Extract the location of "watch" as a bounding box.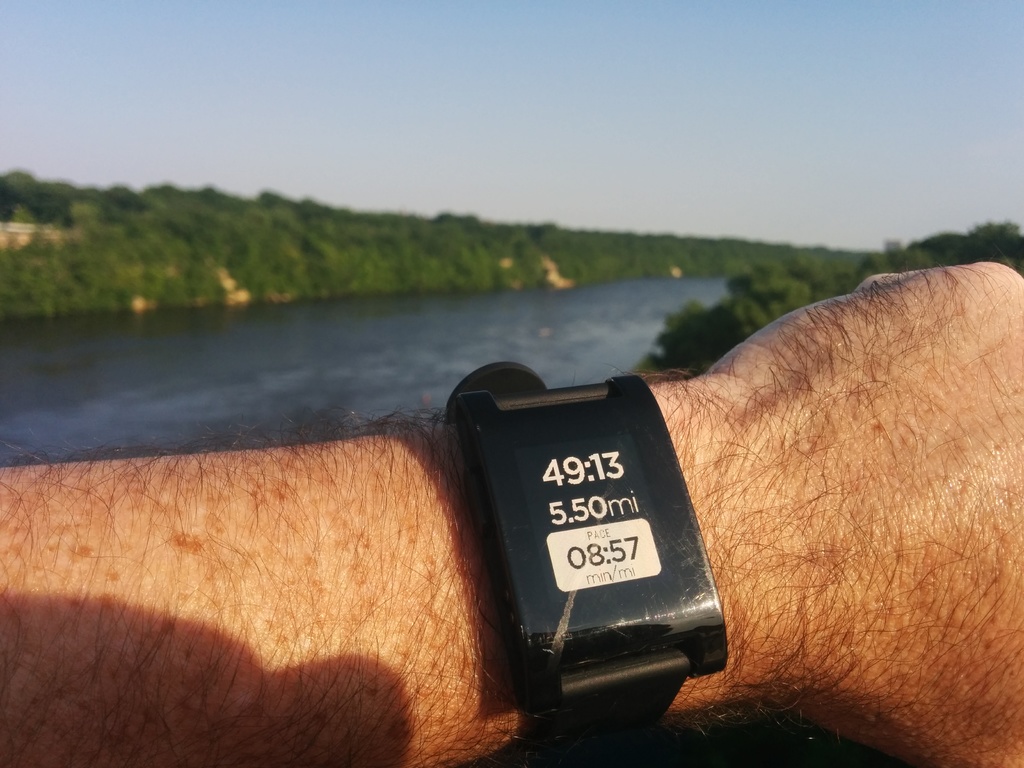
box(438, 362, 727, 765).
